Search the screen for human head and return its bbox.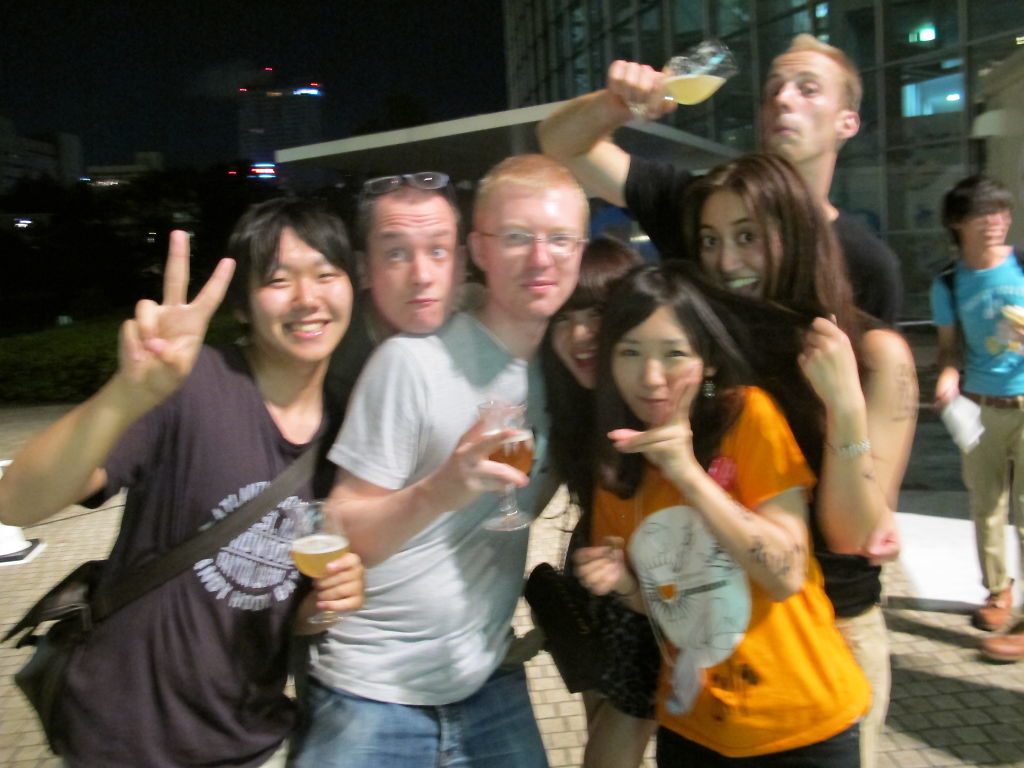
Found: (x1=940, y1=173, x2=1019, y2=253).
